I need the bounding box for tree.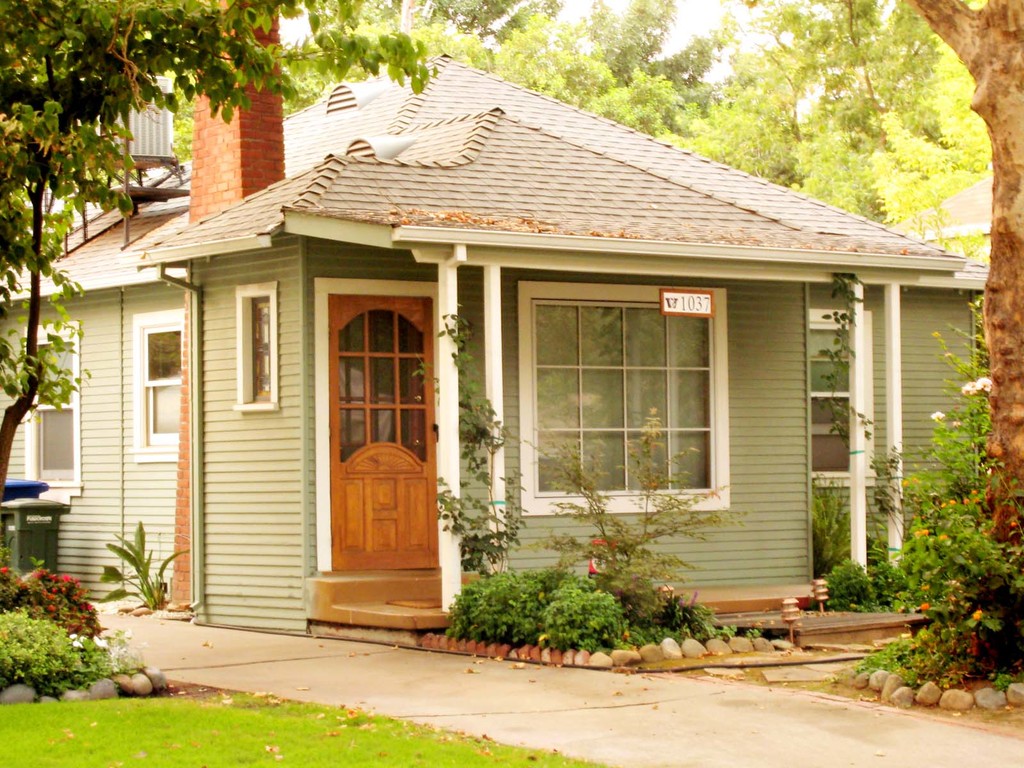
Here it is: {"left": 756, "top": 0, "right": 861, "bottom": 154}.
